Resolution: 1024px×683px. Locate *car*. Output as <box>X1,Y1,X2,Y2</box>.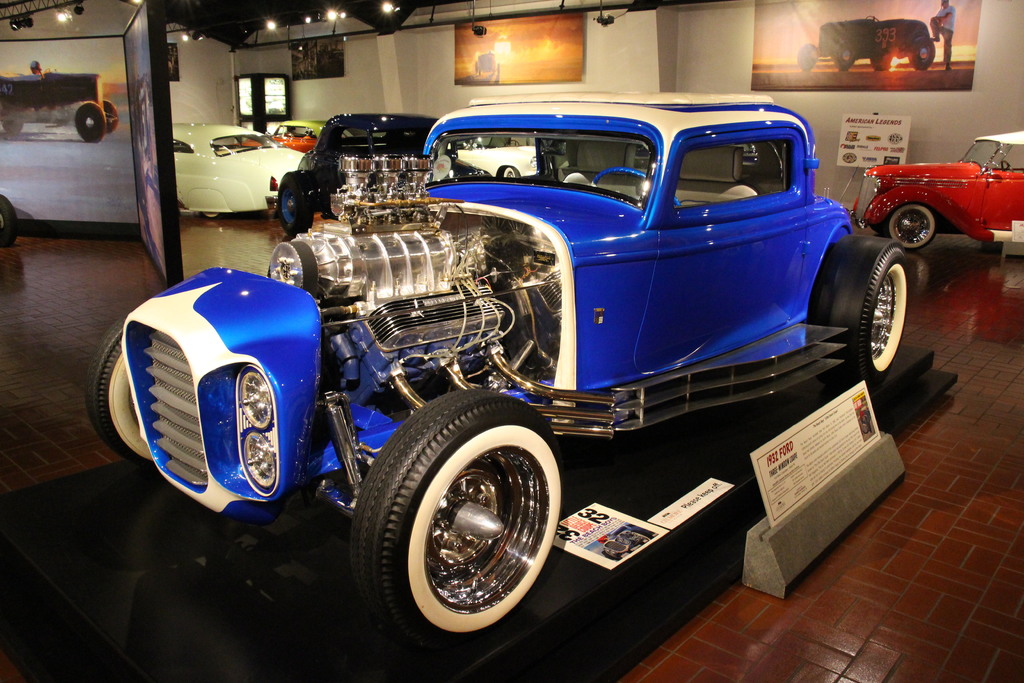
<box>0,67,117,143</box>.
